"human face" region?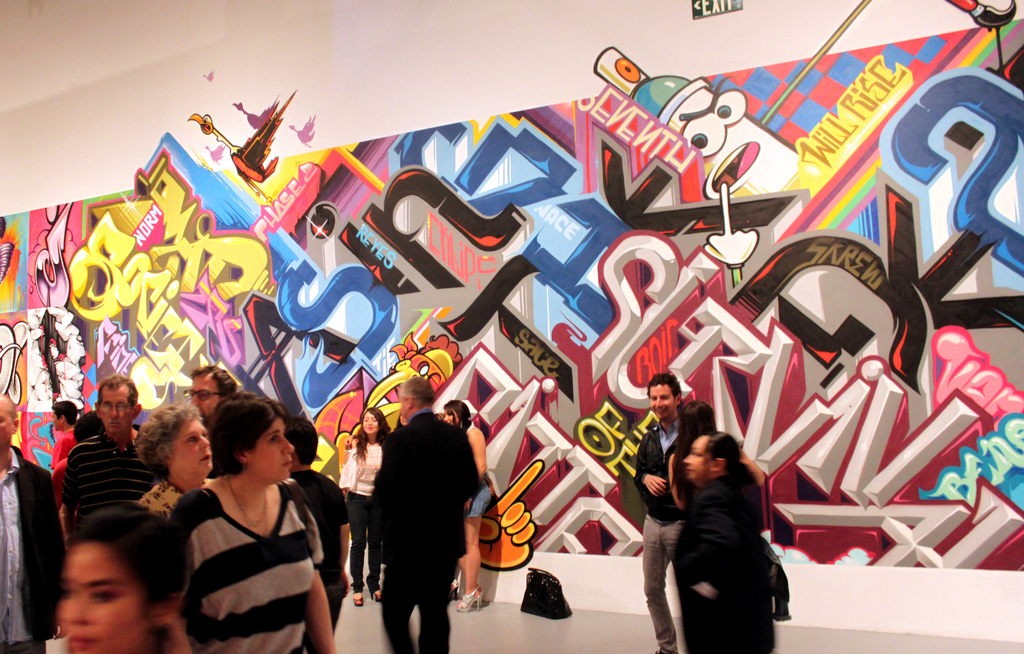
locate(0, 396, 15, 448)
